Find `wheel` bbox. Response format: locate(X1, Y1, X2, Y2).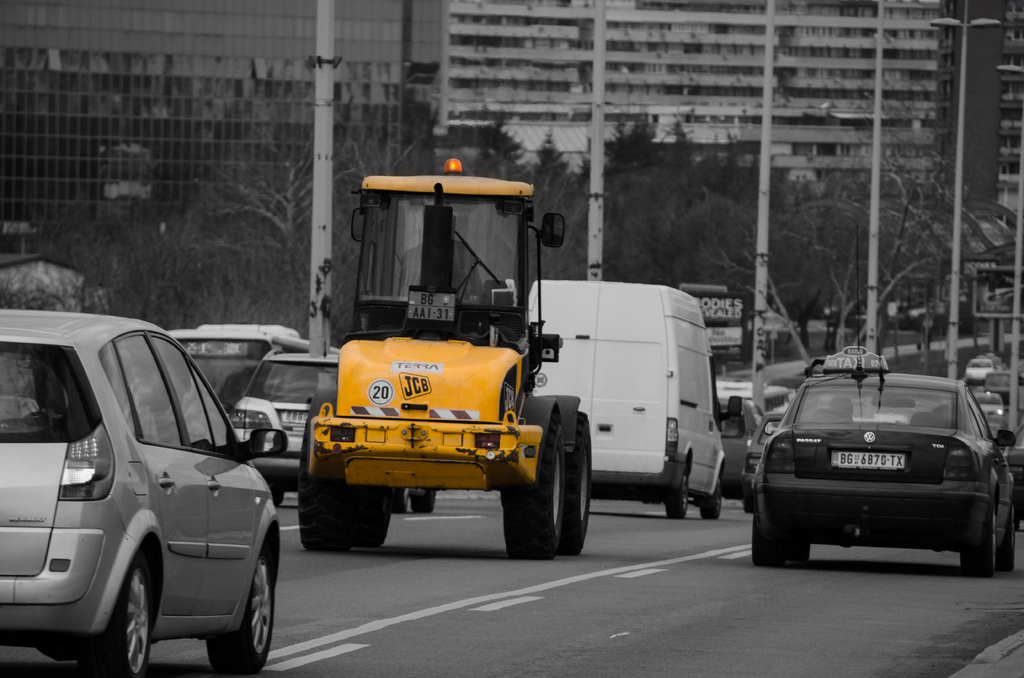
locate(412, 487, 436, 512).
